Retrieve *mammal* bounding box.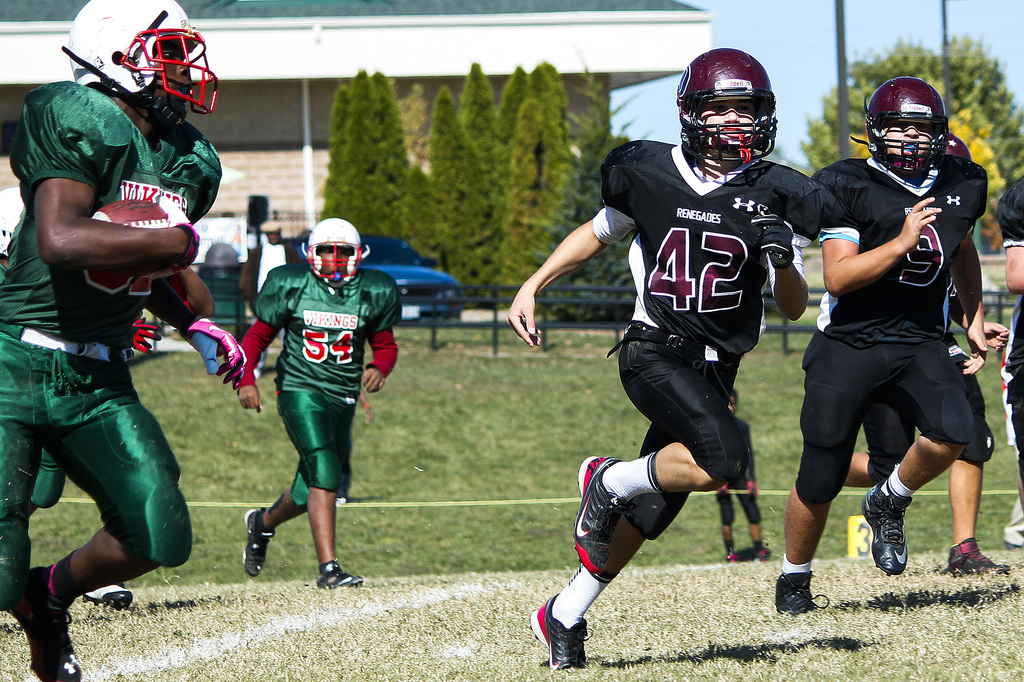
Bounding box: [803, 134, 1012, 575].
